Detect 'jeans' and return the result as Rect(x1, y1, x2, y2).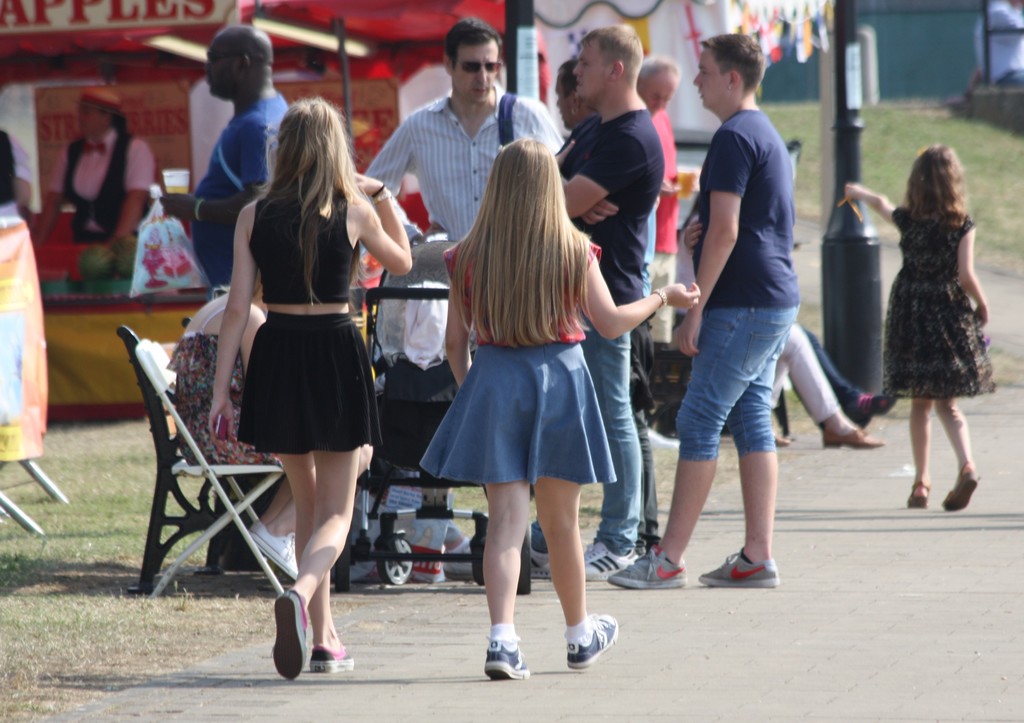
Rect(813, 334, 856, 401).
